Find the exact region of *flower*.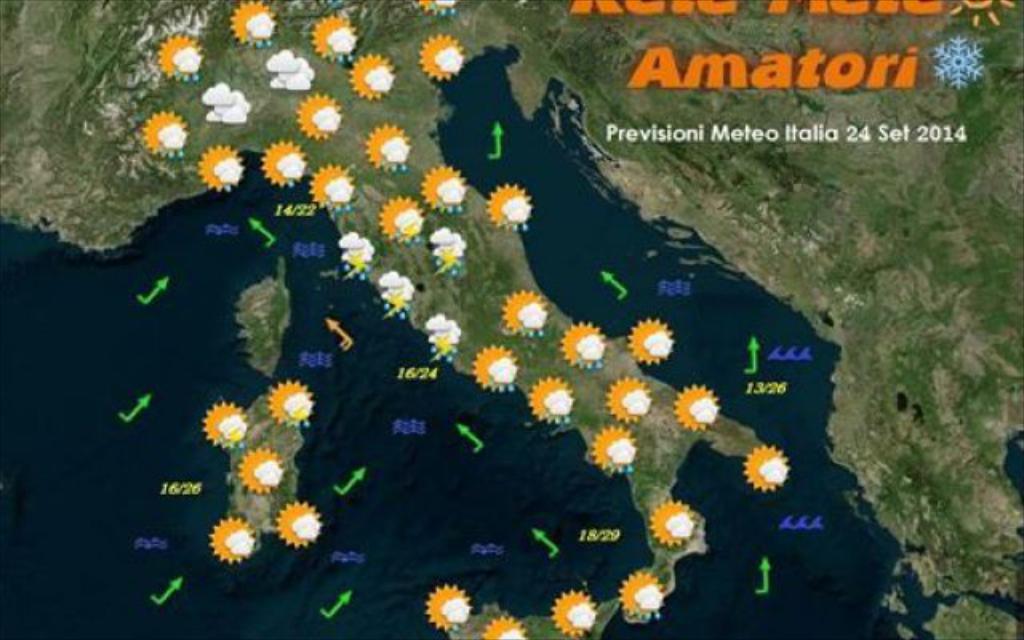
Exact region: x1=427 y1=226 x2=466 y2=277.
